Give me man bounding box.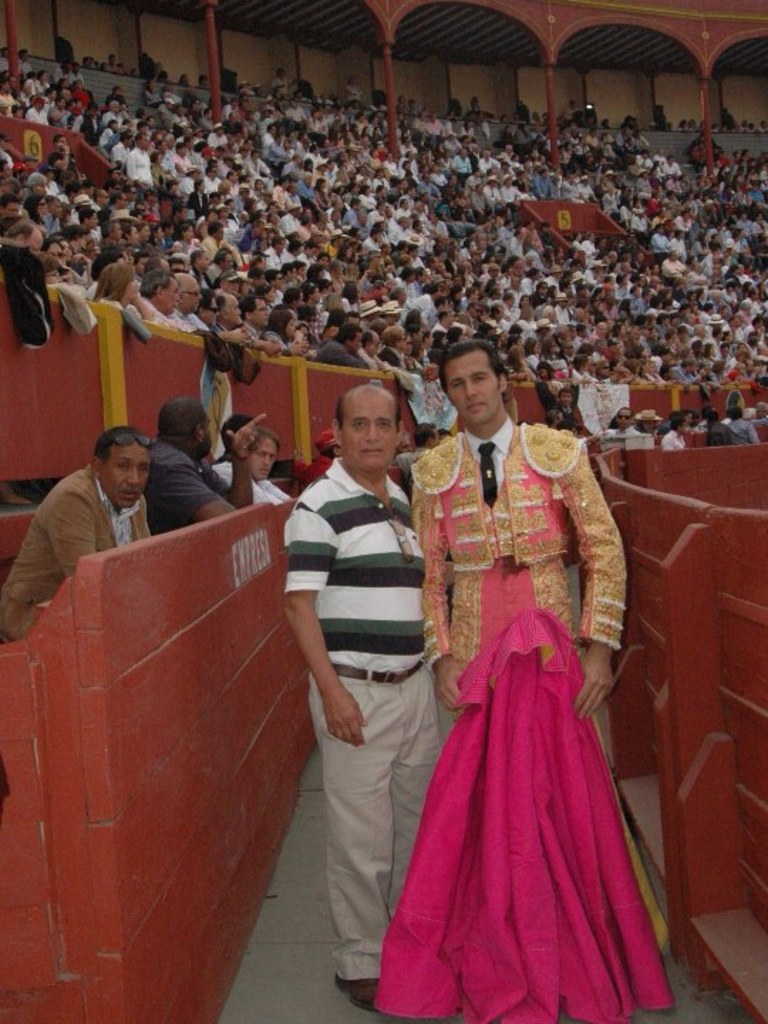
546/383/583/434.
